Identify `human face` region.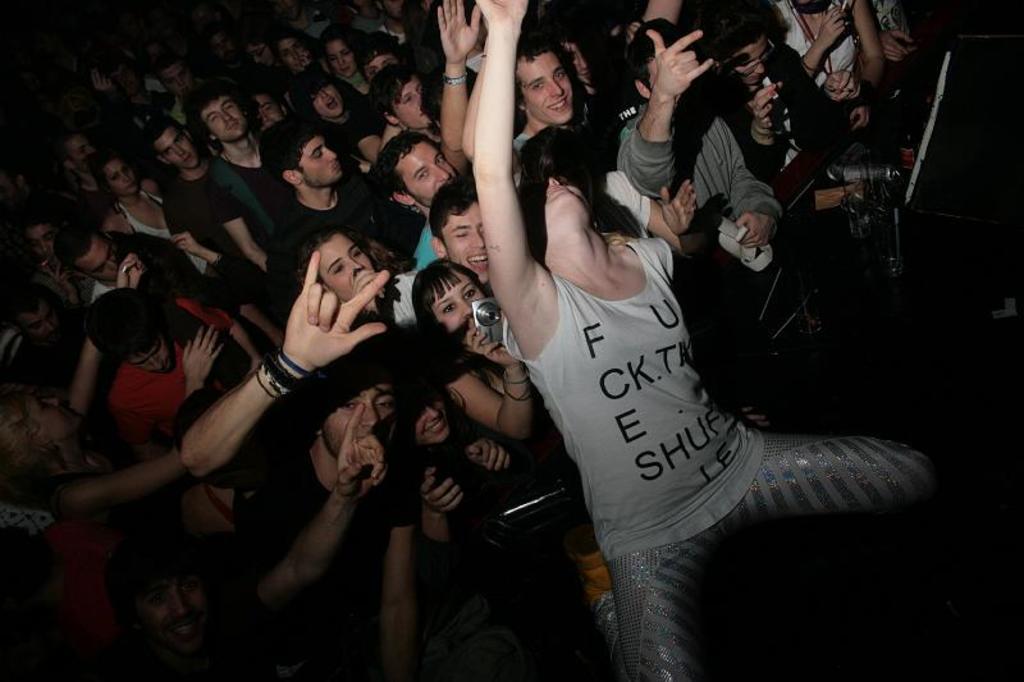
Region: bbox=(310, 83, 339, 118).
